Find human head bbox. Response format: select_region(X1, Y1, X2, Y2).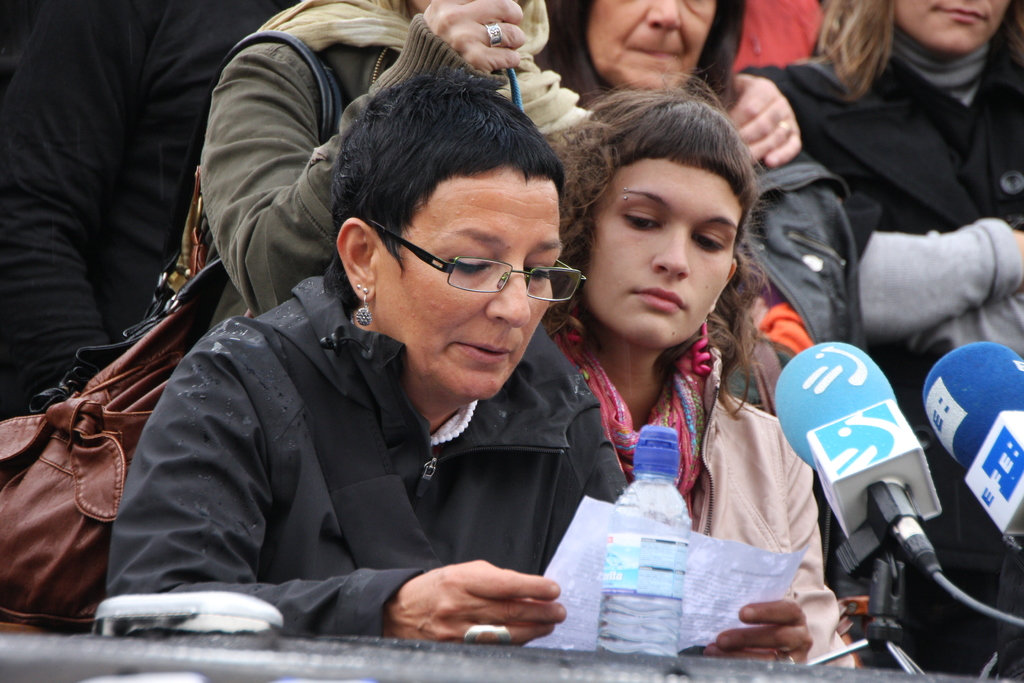
select_region(895, 0, 1018, 57).
